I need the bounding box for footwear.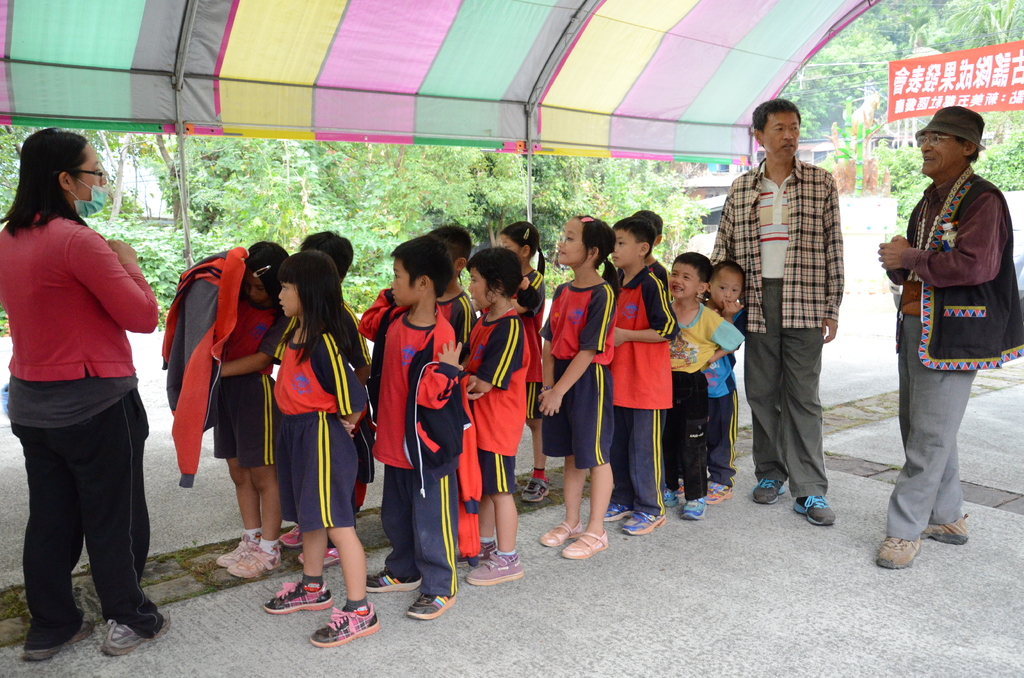
Here it is: select_region(536, 517, 583, 547).
